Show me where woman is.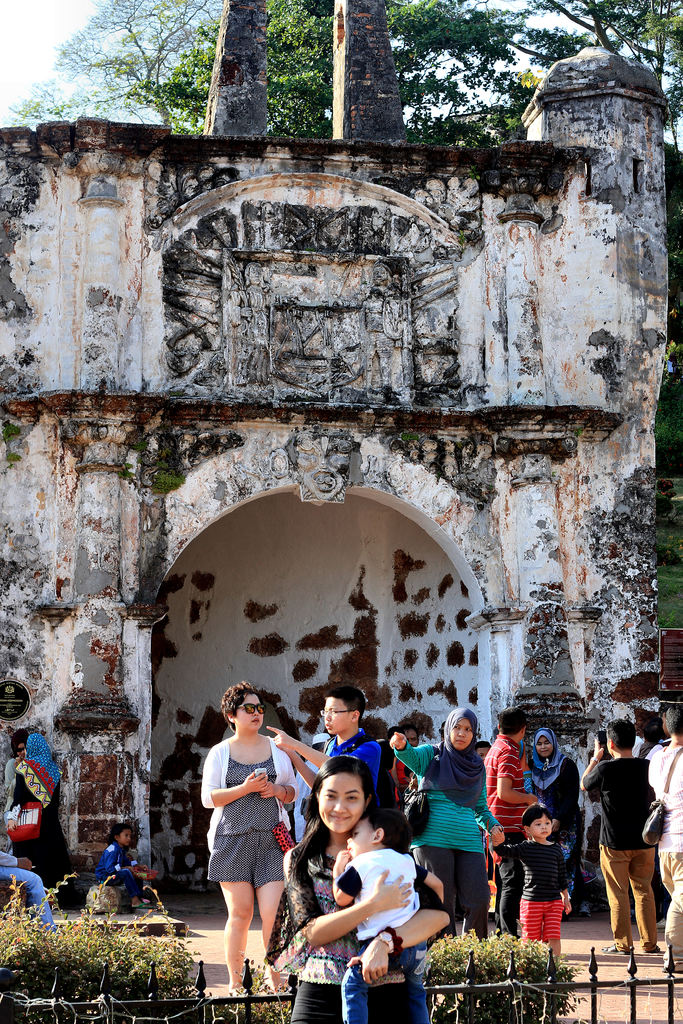
woman is at <region>199, 676, 297, 1000</region>.
